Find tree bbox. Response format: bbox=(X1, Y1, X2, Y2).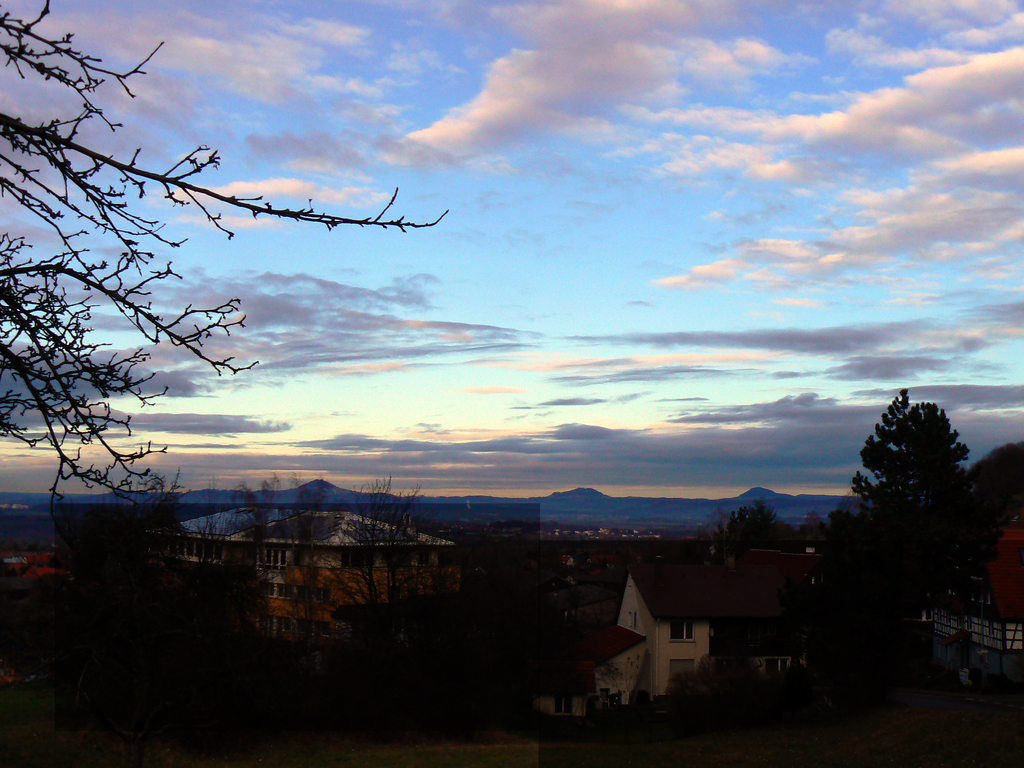
bbox=(0, 0, 451, 534).
